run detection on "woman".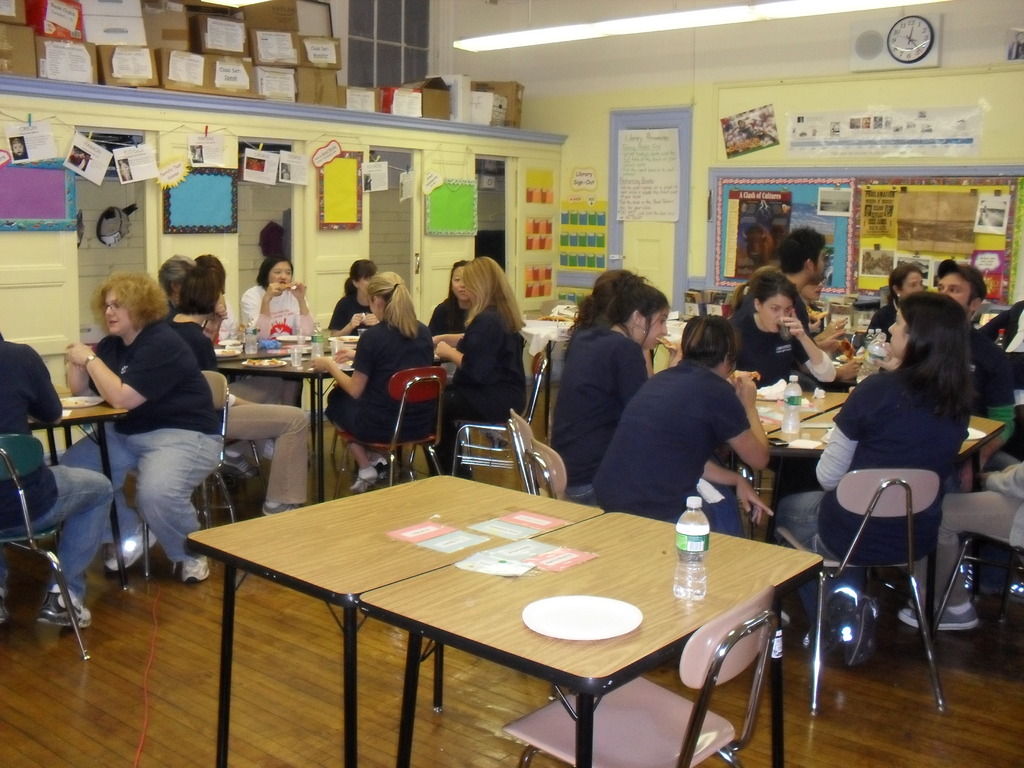
Result: (x1=308, y1=269, x2=436, y2=490).
